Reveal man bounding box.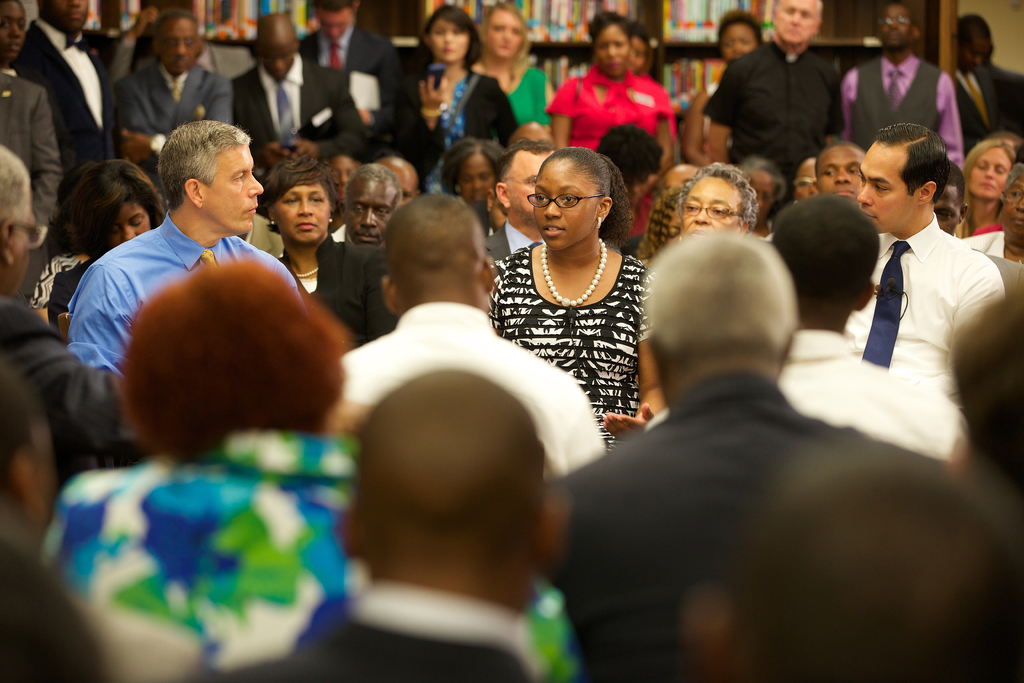
Revealed: {"left": 205, "top": 368, "right": 561, "bottom": 682}.
